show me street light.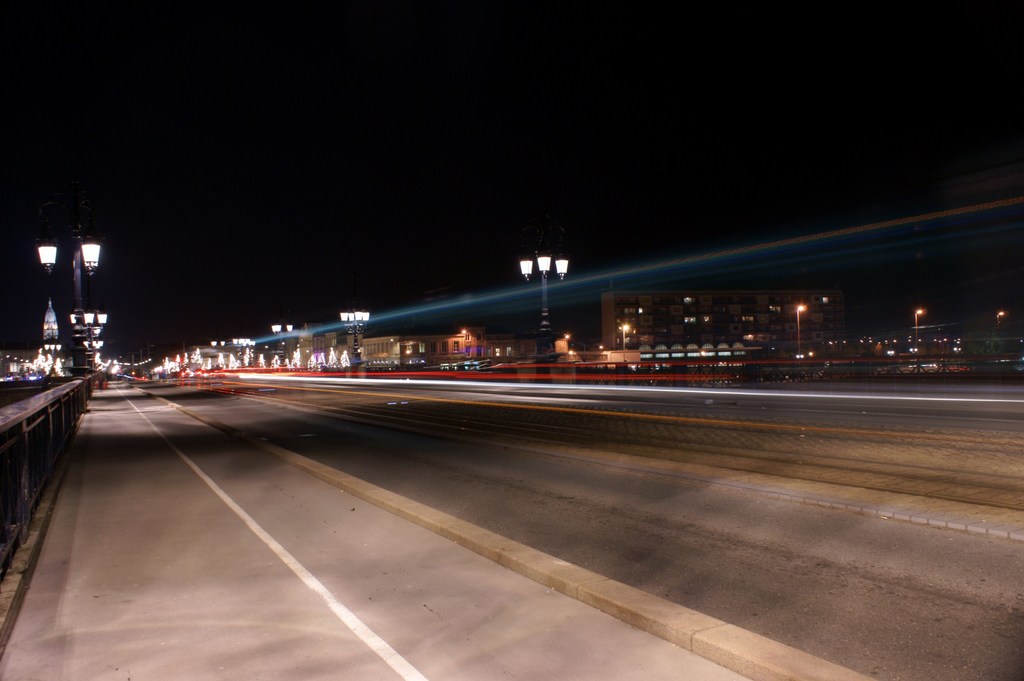
street light is here: [271,321,292,362].
